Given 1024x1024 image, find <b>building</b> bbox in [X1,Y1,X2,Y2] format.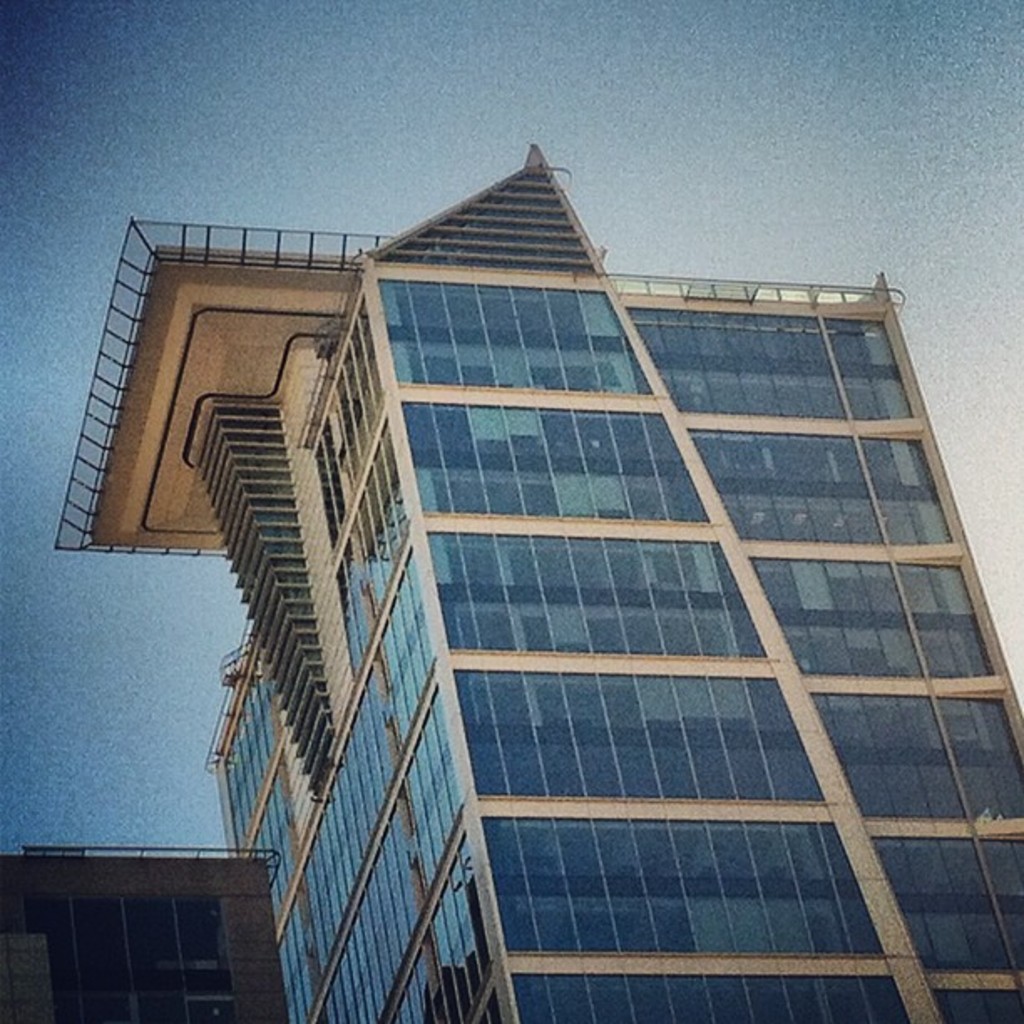
[50,137,1022,1022].
